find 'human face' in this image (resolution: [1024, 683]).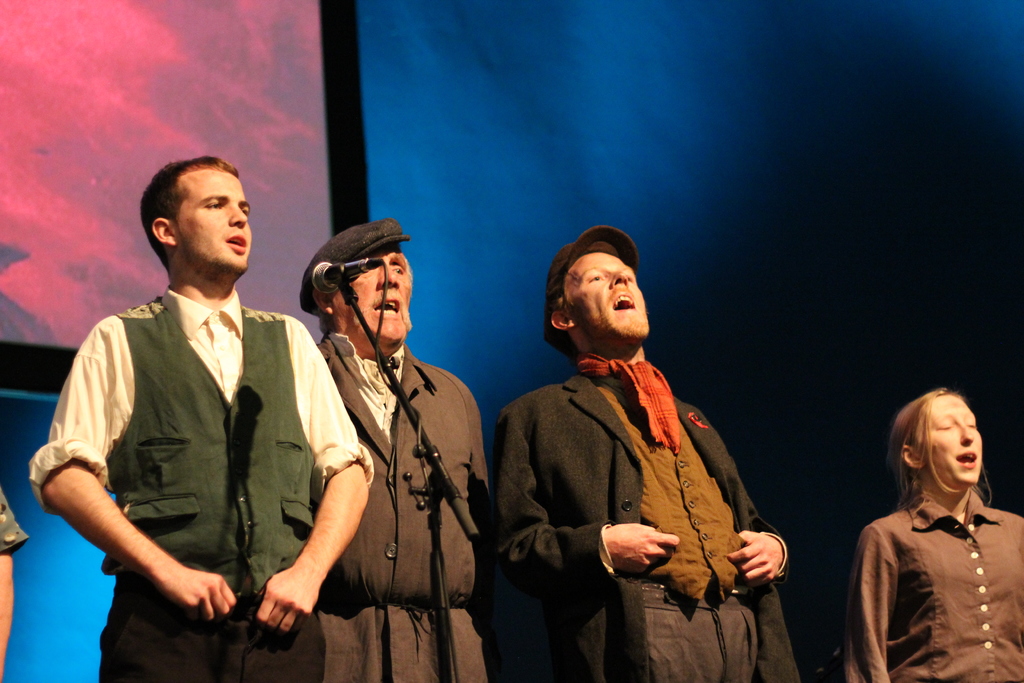
<box>916,388,982,483</box>.
